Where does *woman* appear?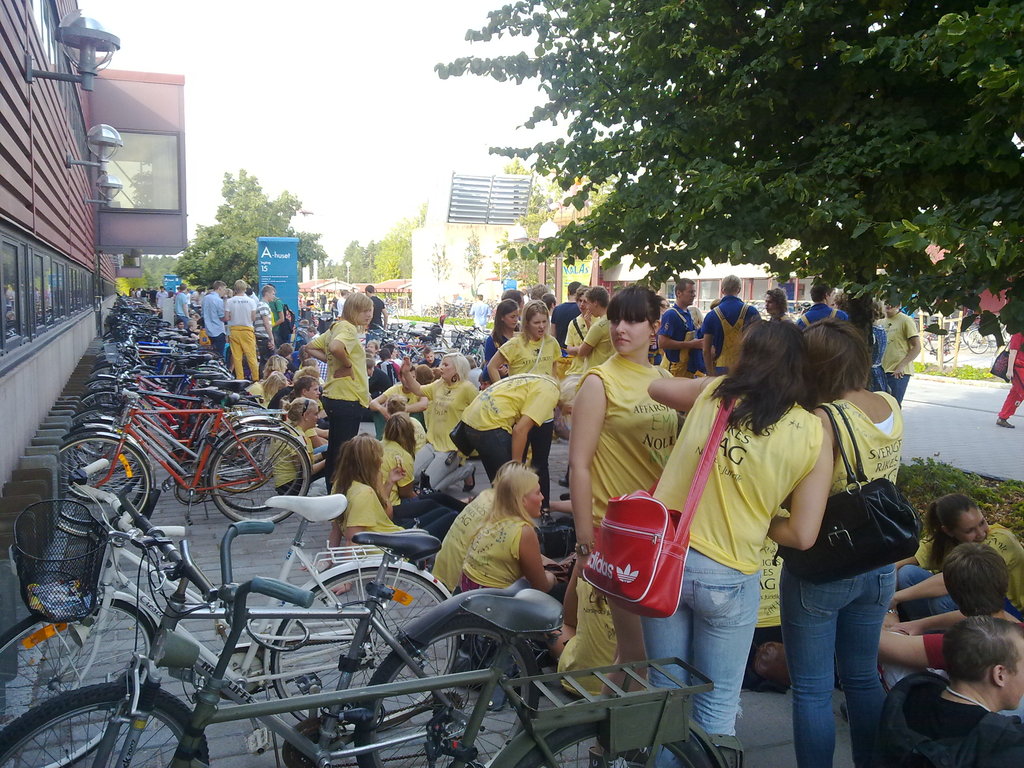
Appears at region(570, 282, 686, 767).
